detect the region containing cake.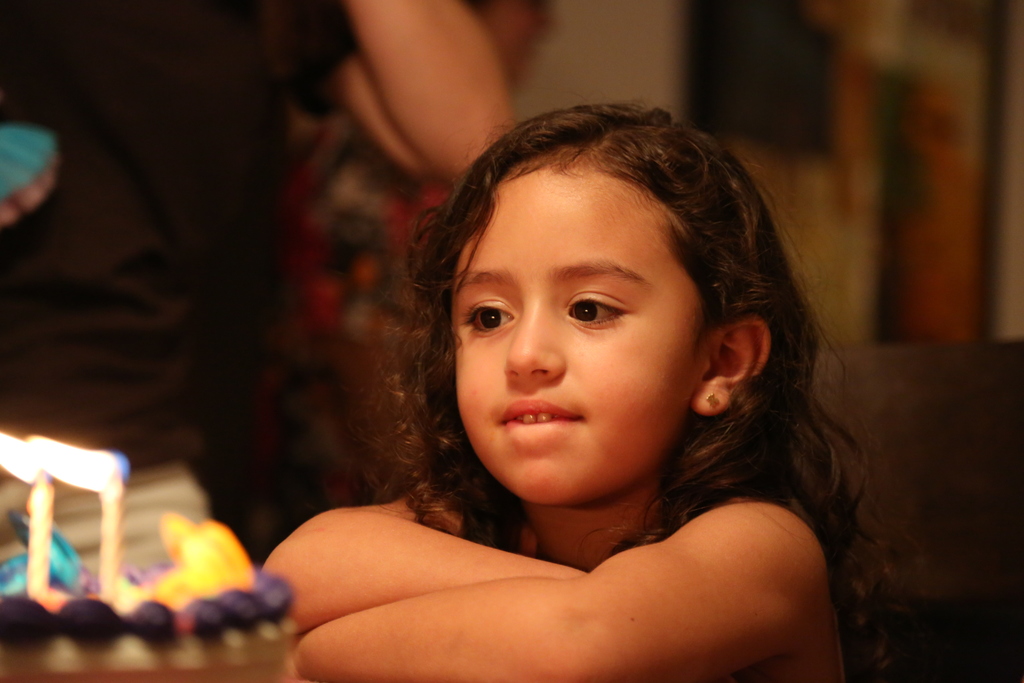
x1=0, y1=501, x2=299, y2=682.
